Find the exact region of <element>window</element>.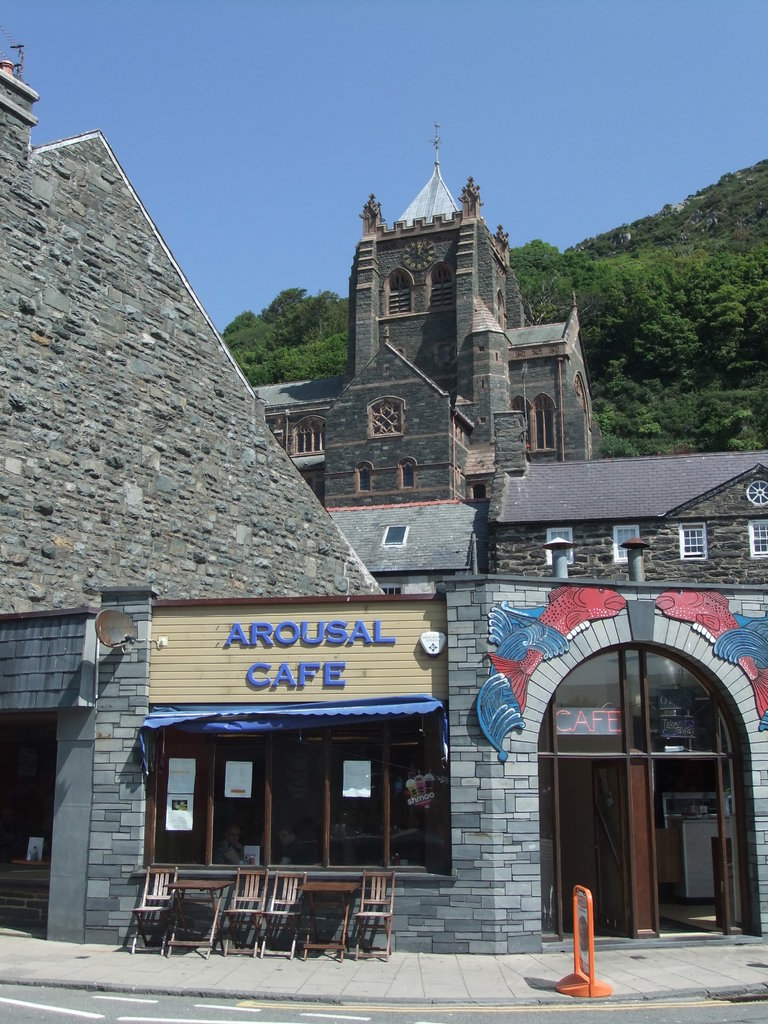
Exact region: <region>142, 701, 443, 882</region>.
